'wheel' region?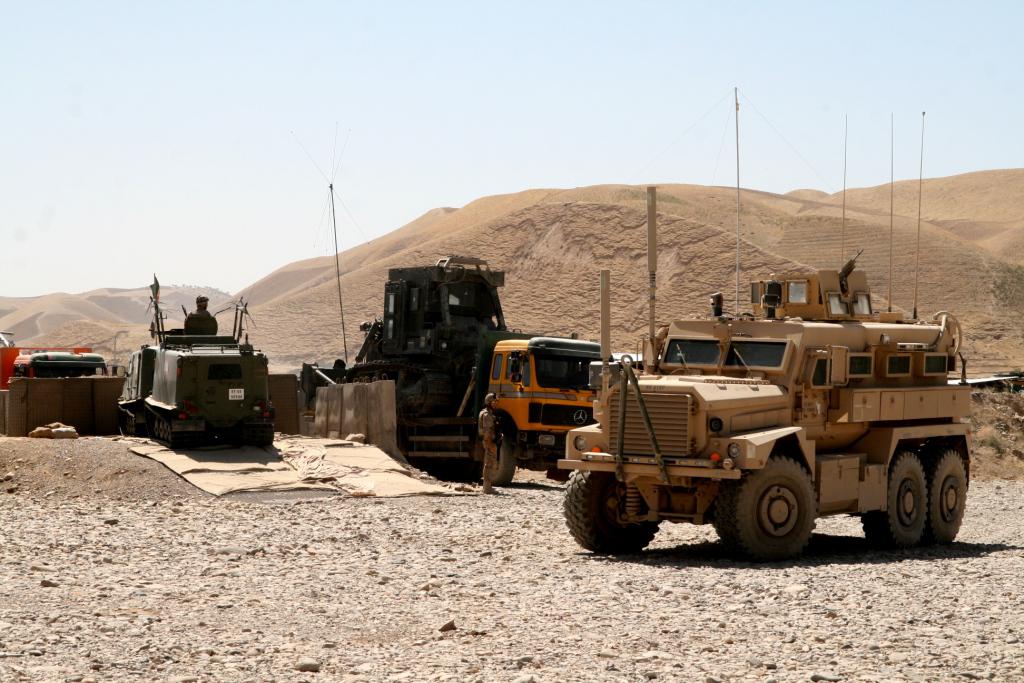
{"left": 251, "top": 421, "right": 275, "bottom": 447}
